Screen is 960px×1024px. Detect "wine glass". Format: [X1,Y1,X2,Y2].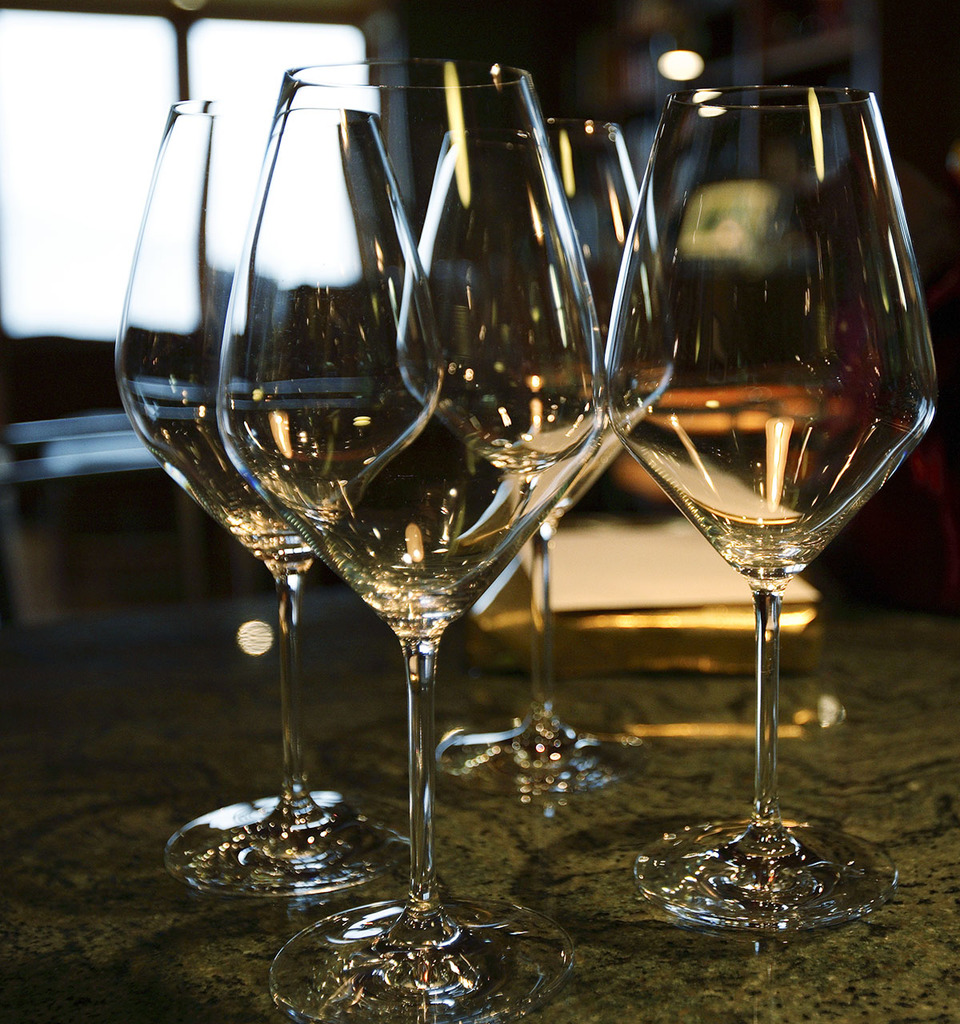
[115,96,441,898].
